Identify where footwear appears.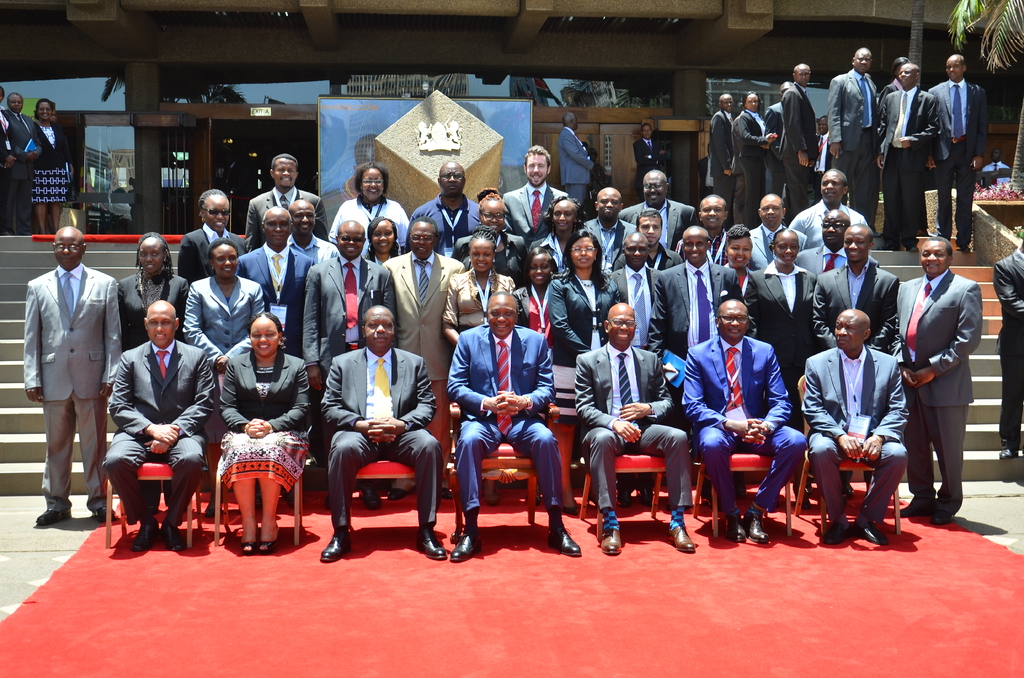
Appears at 36,510,79,528.
